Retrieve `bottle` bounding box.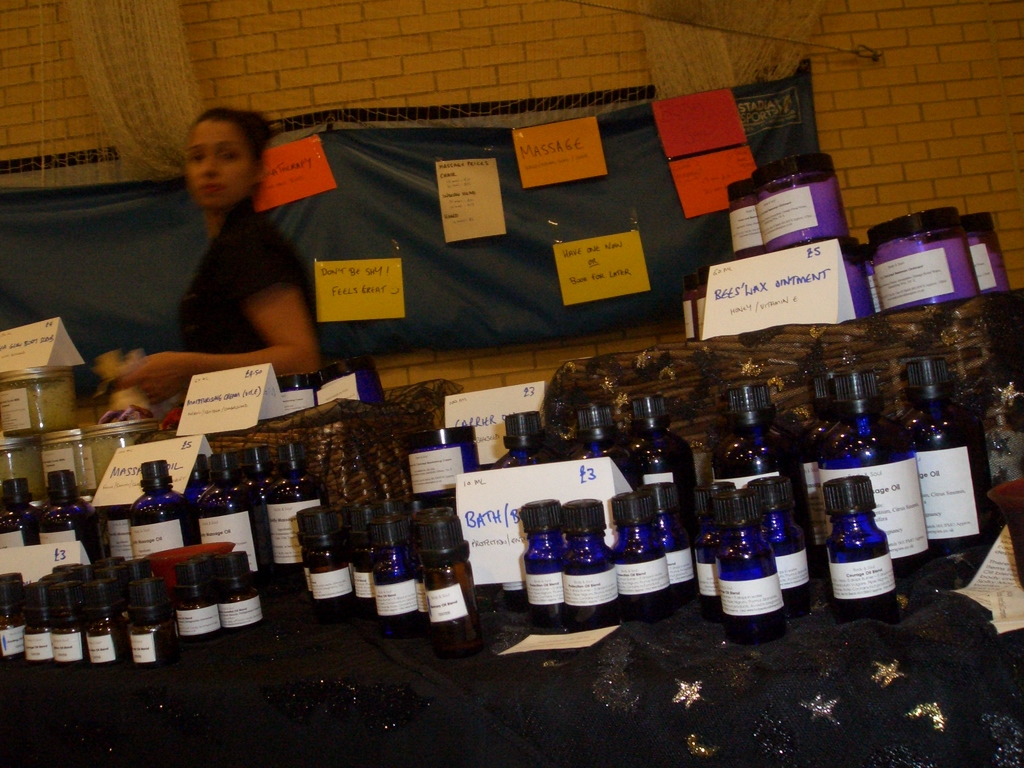
Bounding box: {"left": 115, "top": 557, "right": 164, "bottom": 600}.
